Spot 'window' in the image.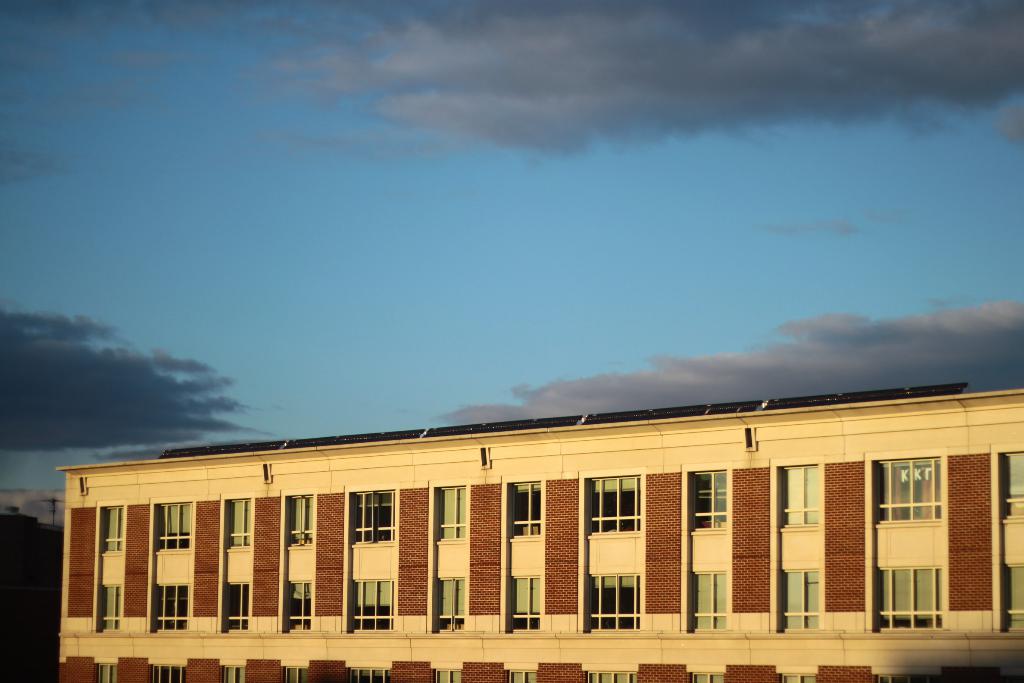
'window' found at x1=350 y1=490 x2=396 y2=542.
